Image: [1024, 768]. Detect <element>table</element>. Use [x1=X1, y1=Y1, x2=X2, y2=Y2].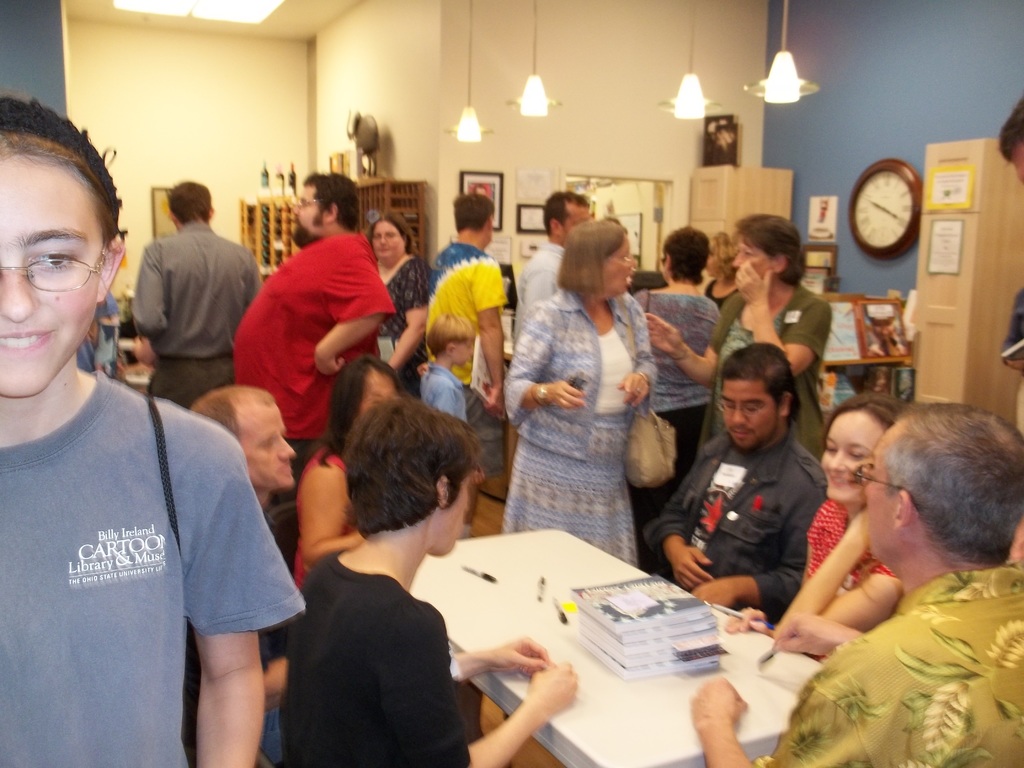
[x1=345, y1=535, x2=883, y2=765].
